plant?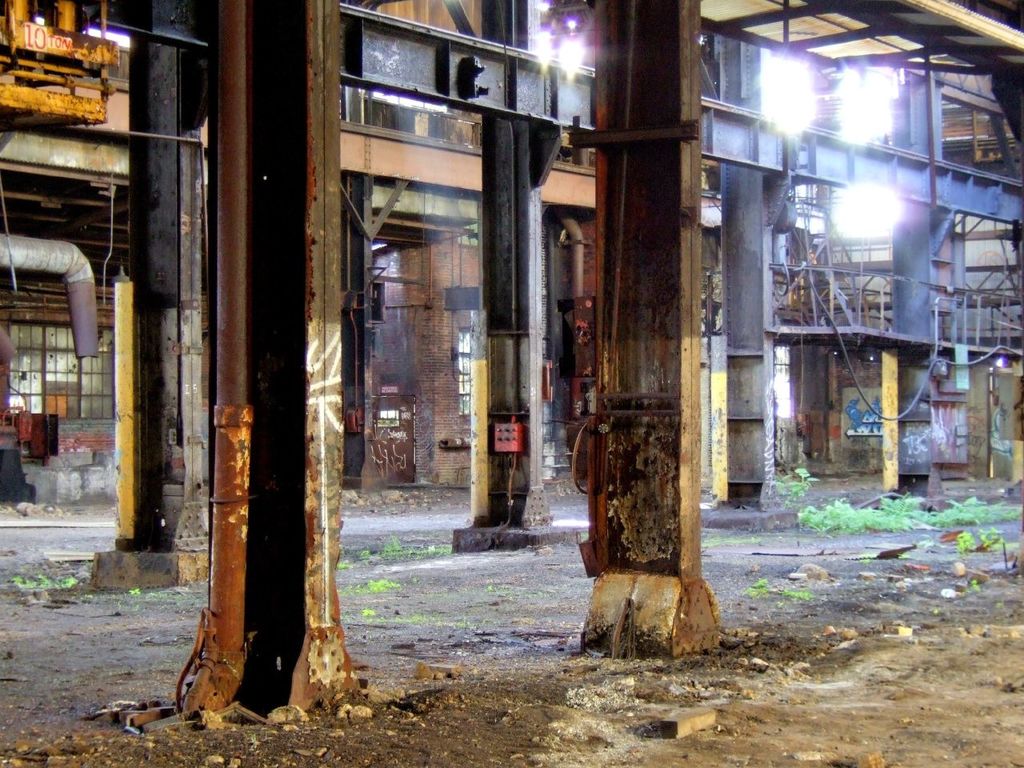
locate(365, 570, 398, 594)
